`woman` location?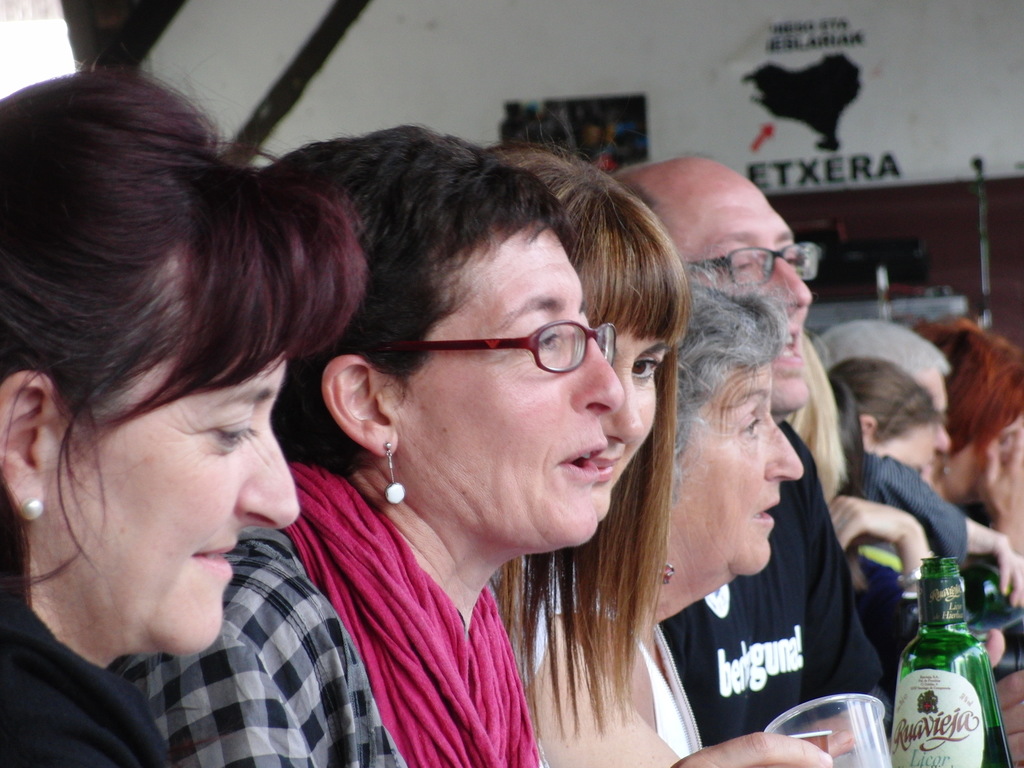
(789,327,927,692)
